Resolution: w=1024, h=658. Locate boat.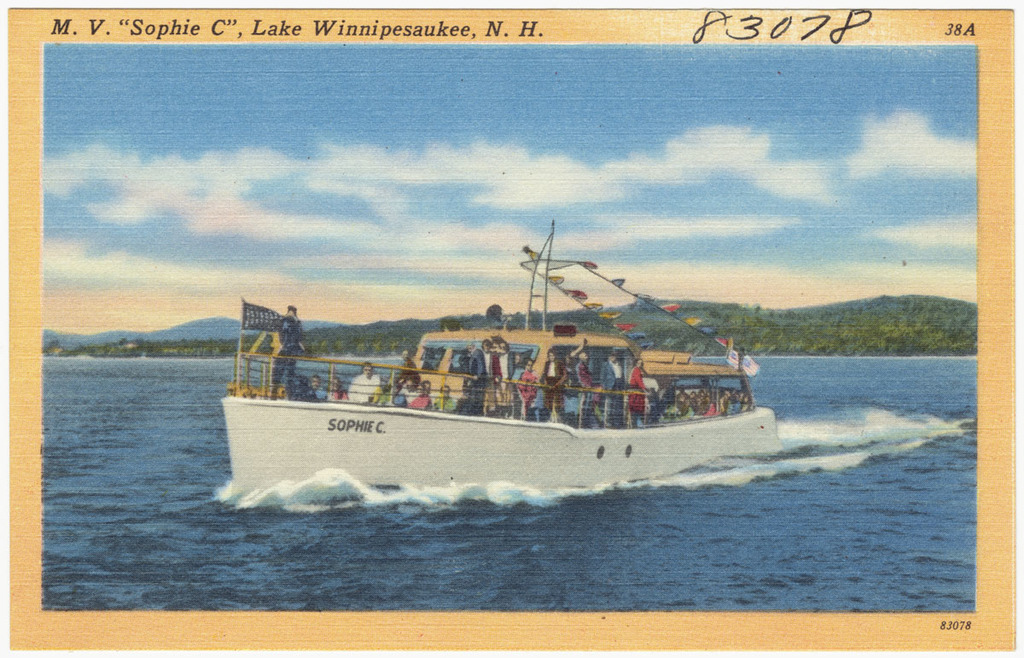
209, 225, 780, 501.
